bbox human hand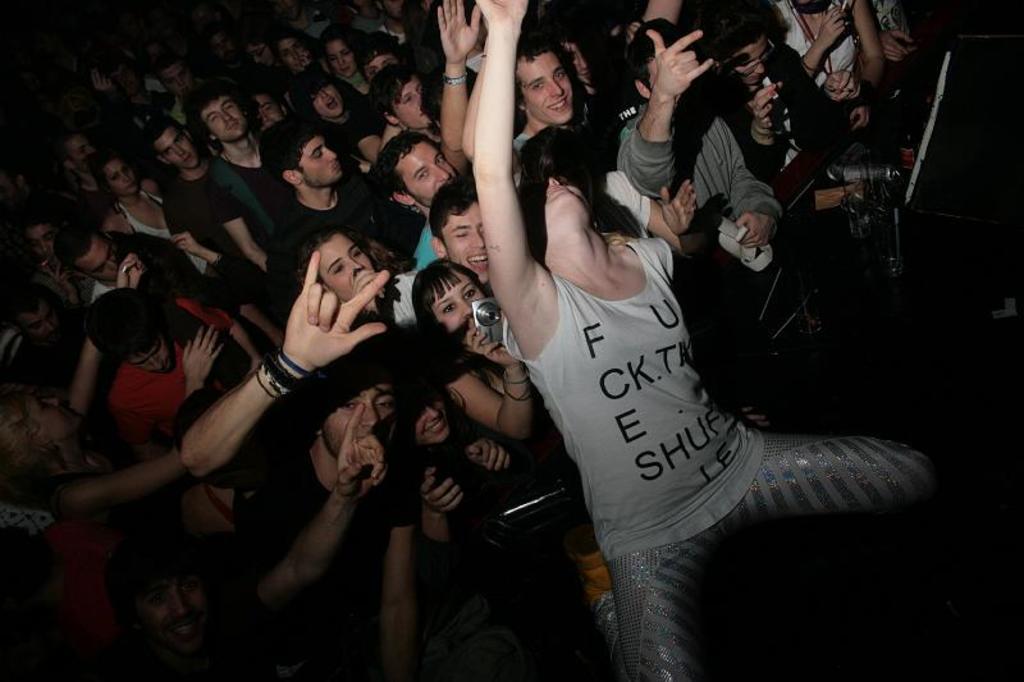
<bbox>815, 3, 849, 49</bbox>
